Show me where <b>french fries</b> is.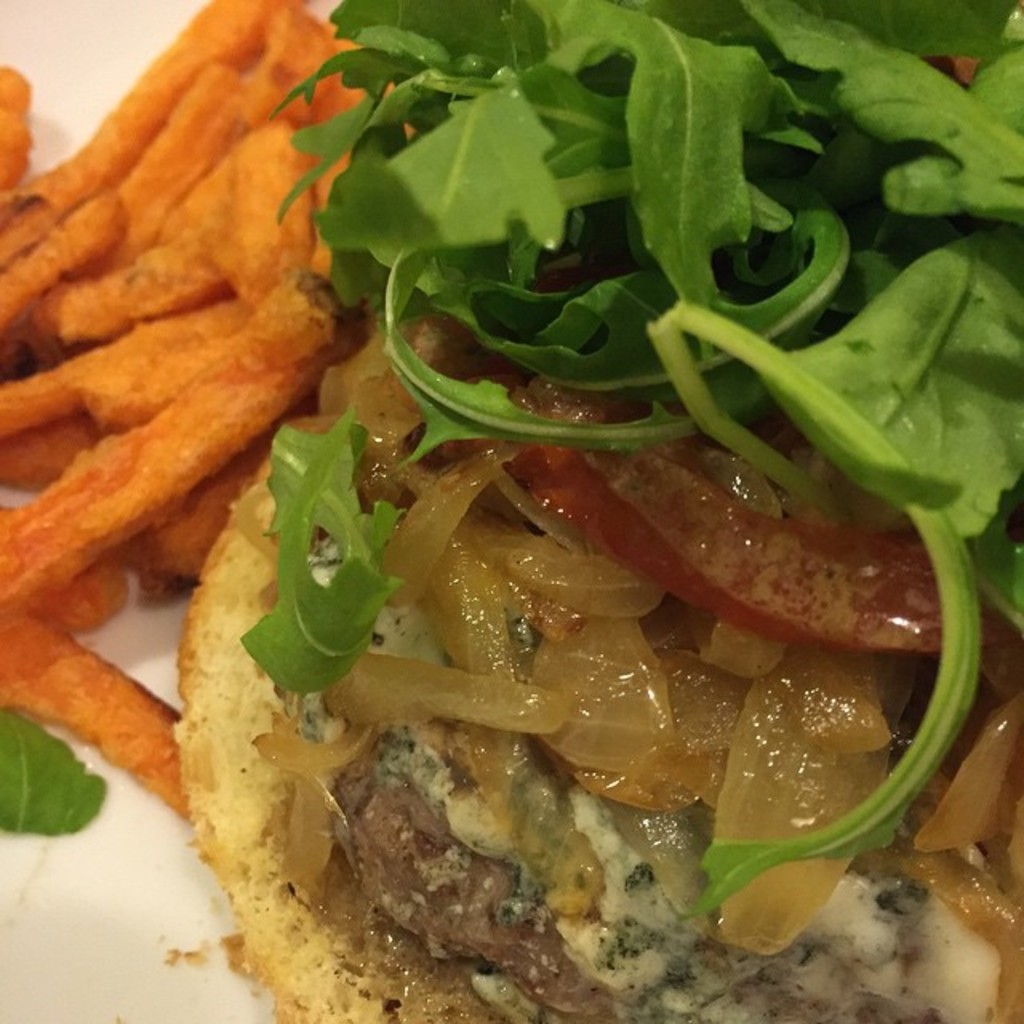
<b>french fries</b> is at (0, 414, 96, 498).
